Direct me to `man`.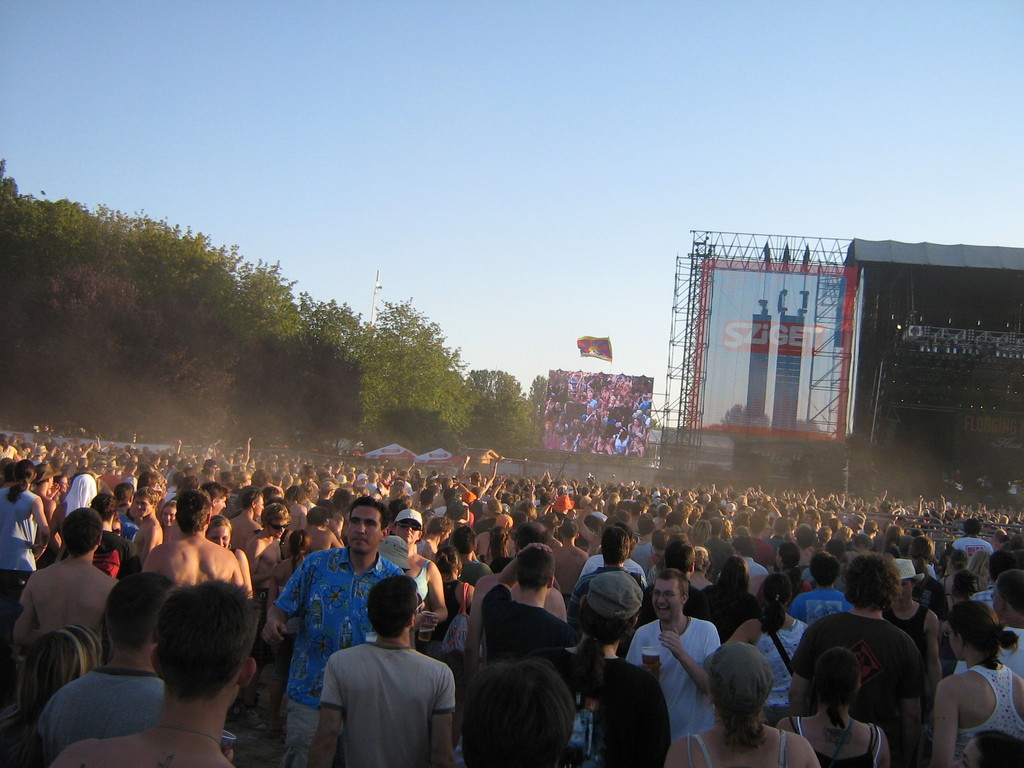
Direction: x1=567 y1=524 x2=645 y2=655.
